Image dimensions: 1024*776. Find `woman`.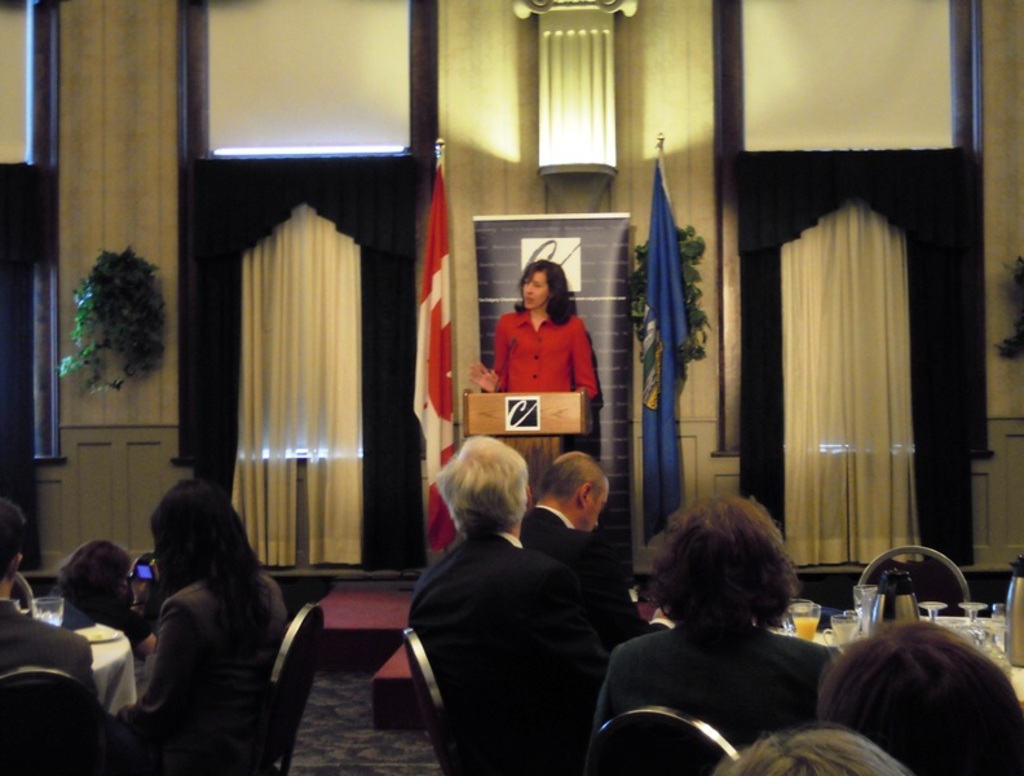
114, 479, 295, 775.
